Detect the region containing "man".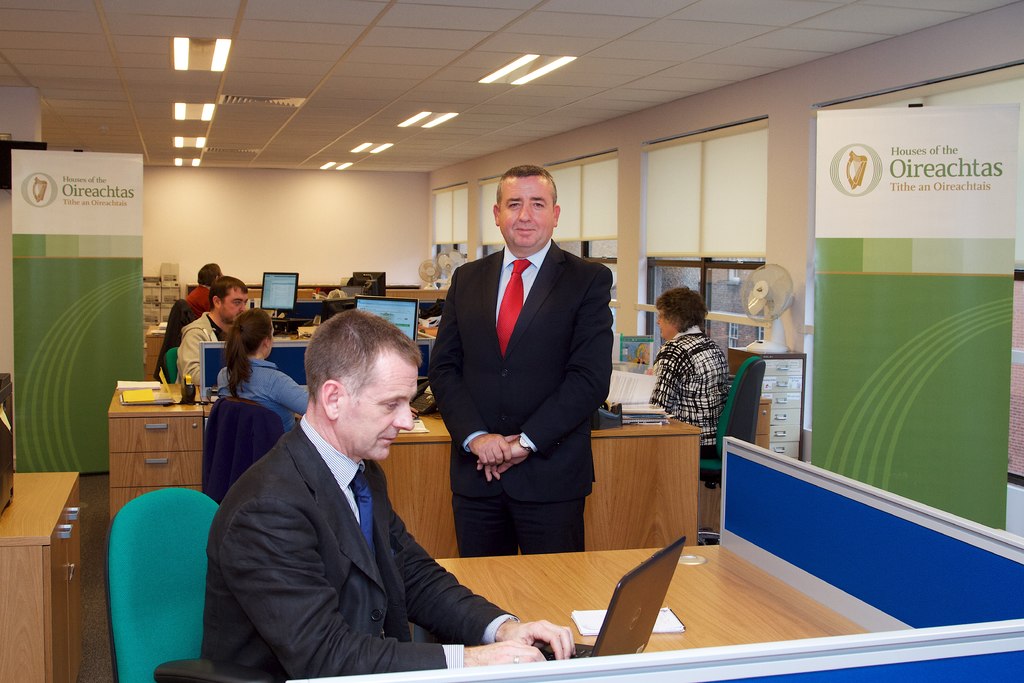
<bbox>182, 276, 249, 397</bbox>.
